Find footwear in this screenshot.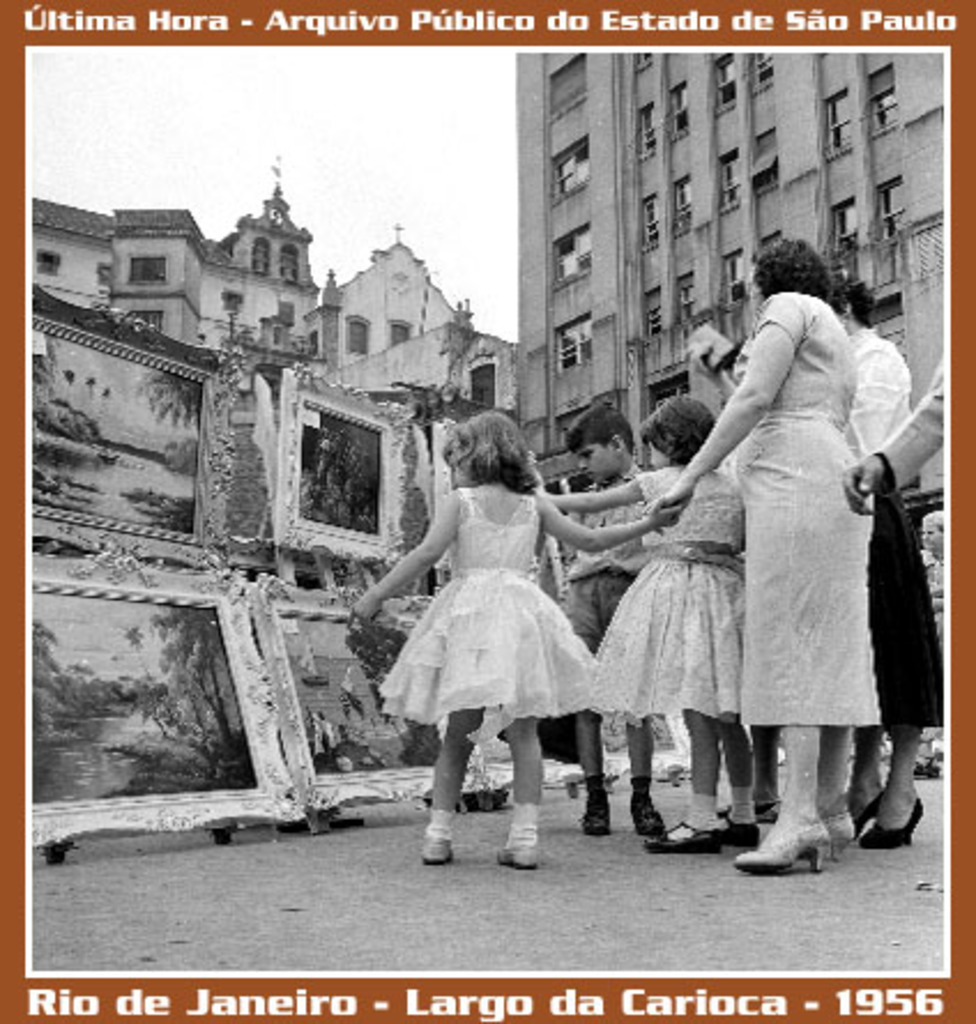
The bounding box for footwear is (left=714, top=812, right=755, bottom=849).
